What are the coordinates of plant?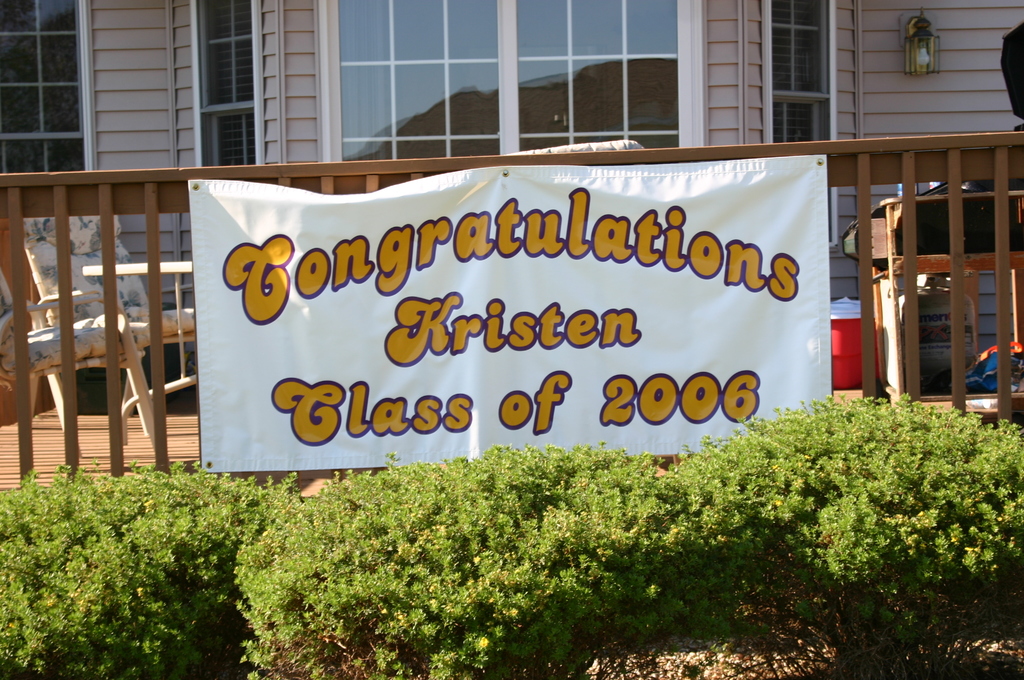
locate(634, 373, 1023, 619).
